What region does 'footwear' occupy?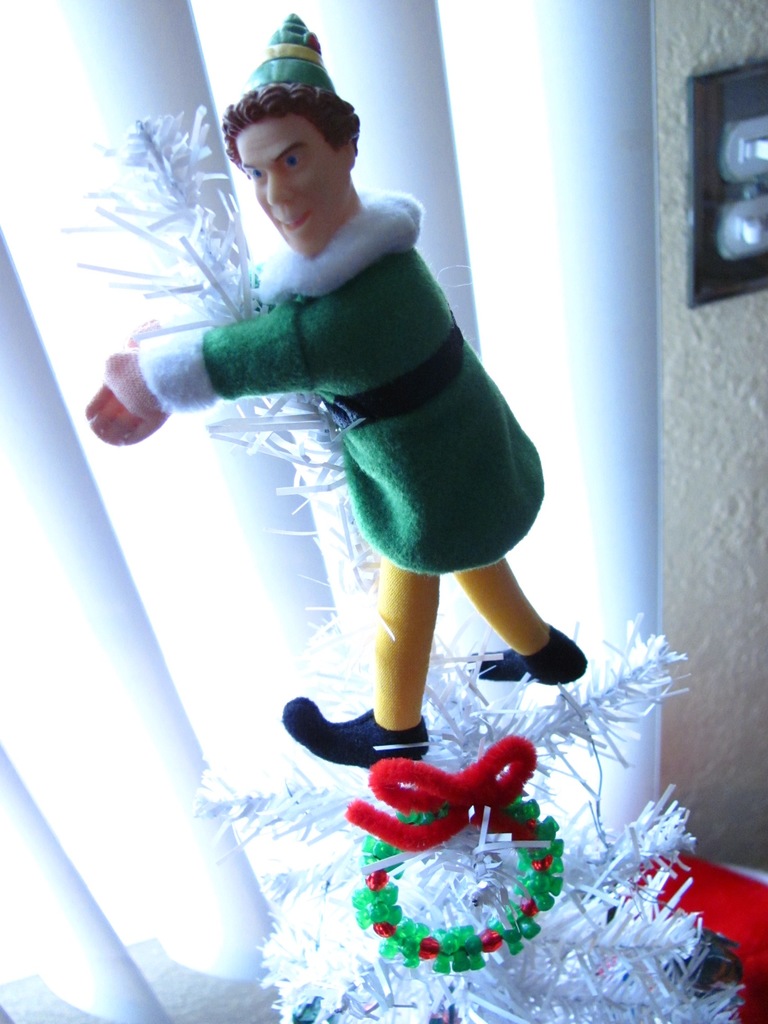
locate(300, 703, 432, 787).
